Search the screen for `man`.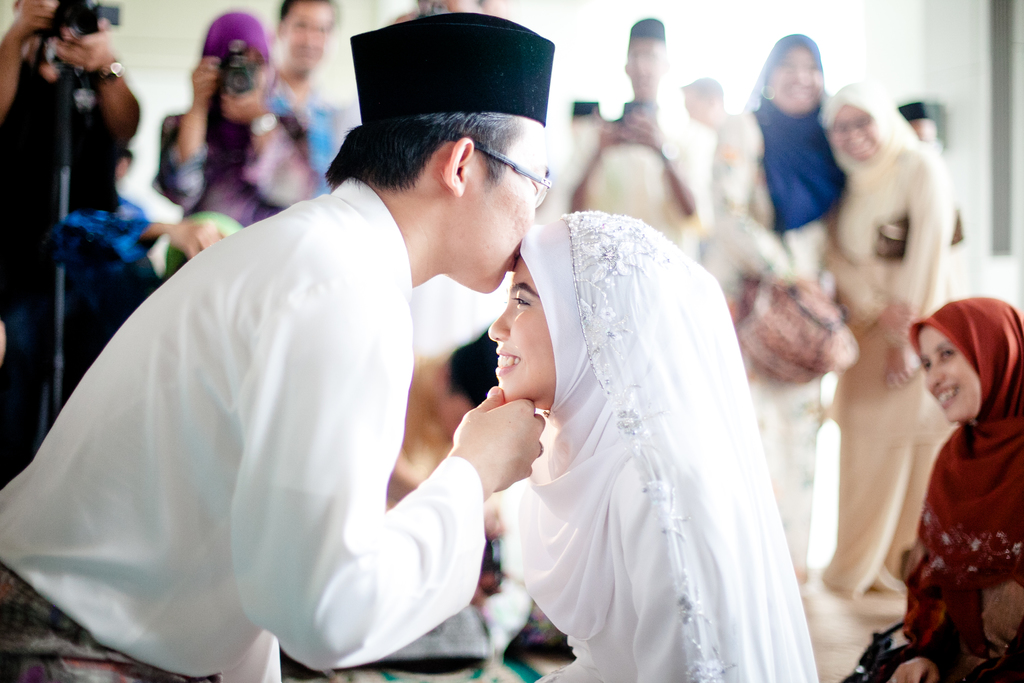
Found at bbox=(2, 108, 547, 682).
